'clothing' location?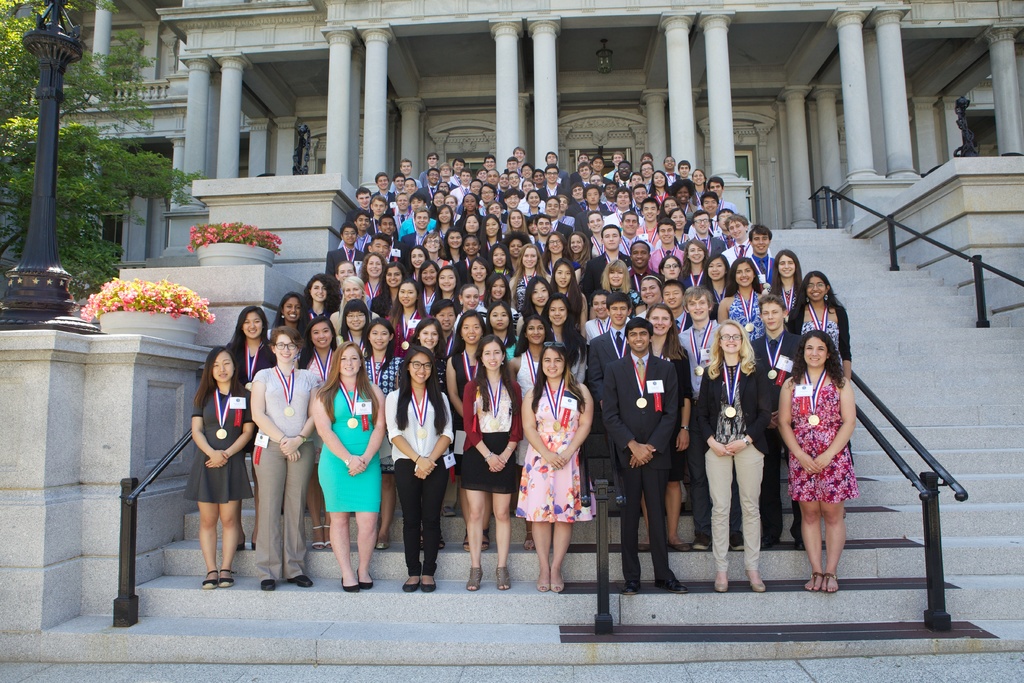
(538,184,575,204)
